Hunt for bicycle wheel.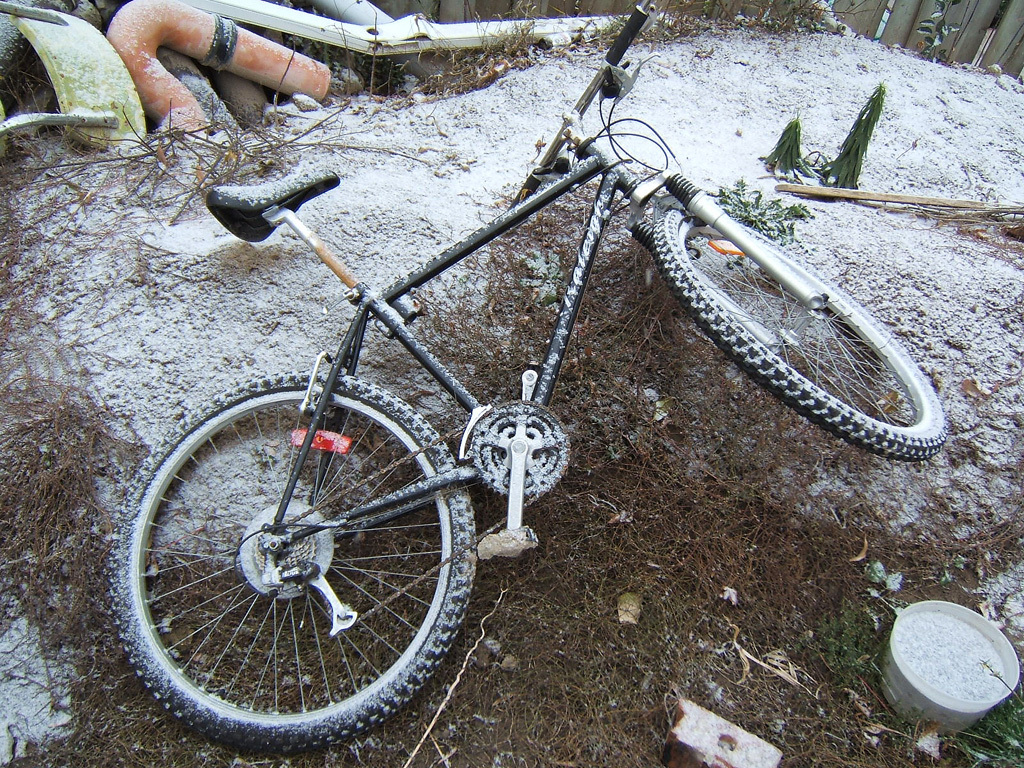
Hunted down at detection(646, 194, 949, 461).
